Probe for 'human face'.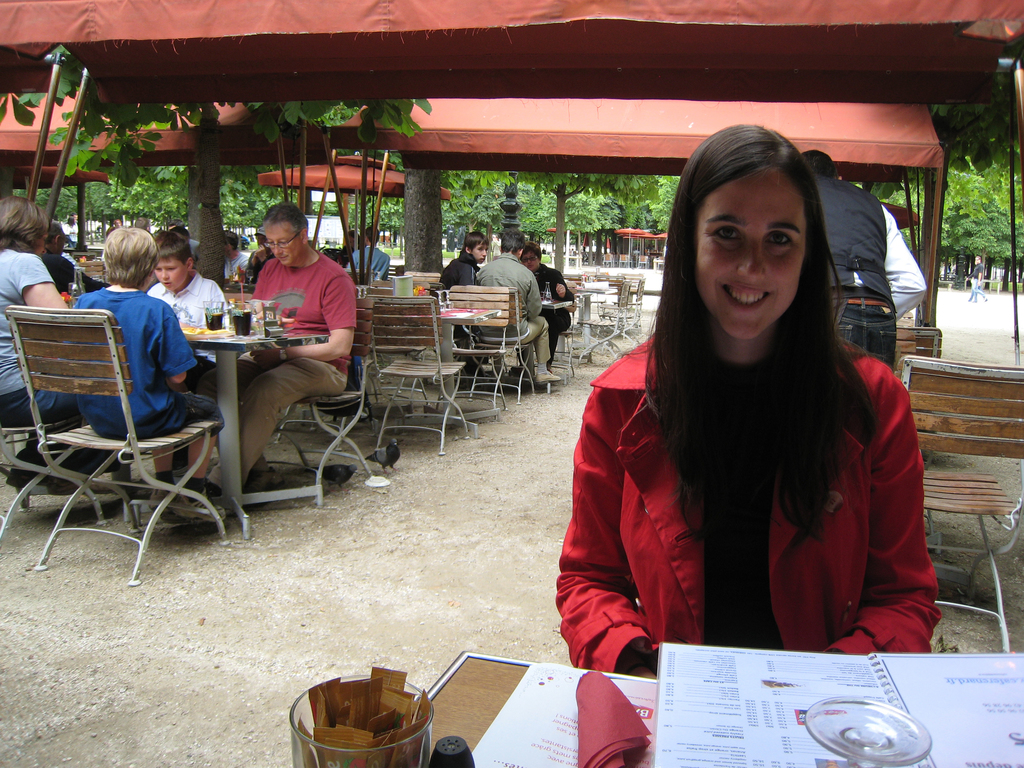
Probe result: bbox=(469, 244, 485, 263).
